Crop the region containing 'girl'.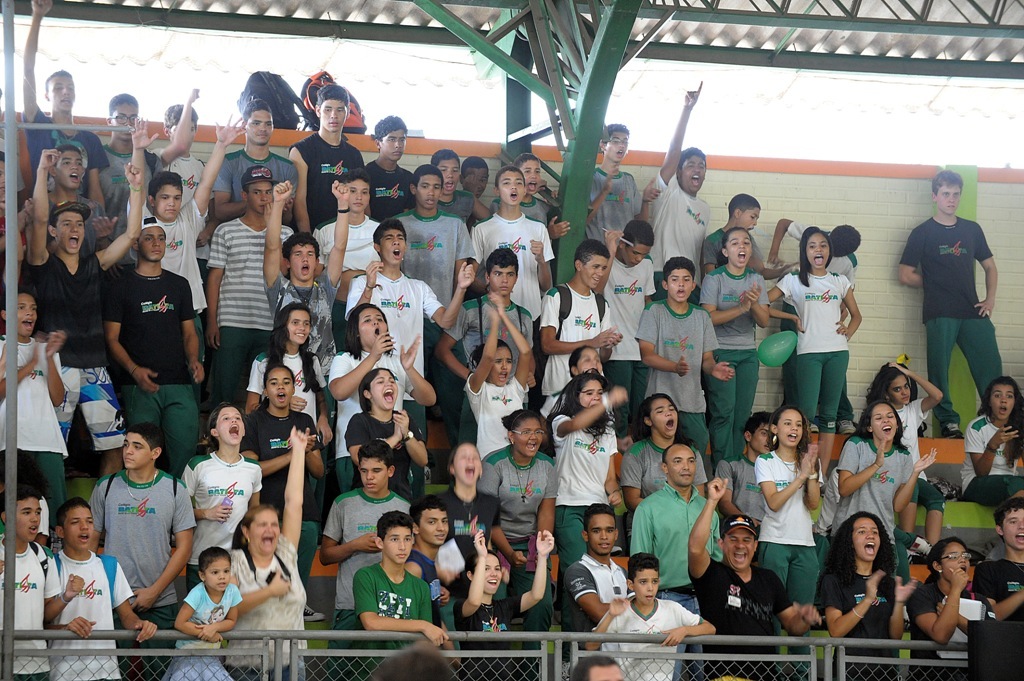
Crop region: pyautogui.locateOnScreen(698, 224, 763, 461).
